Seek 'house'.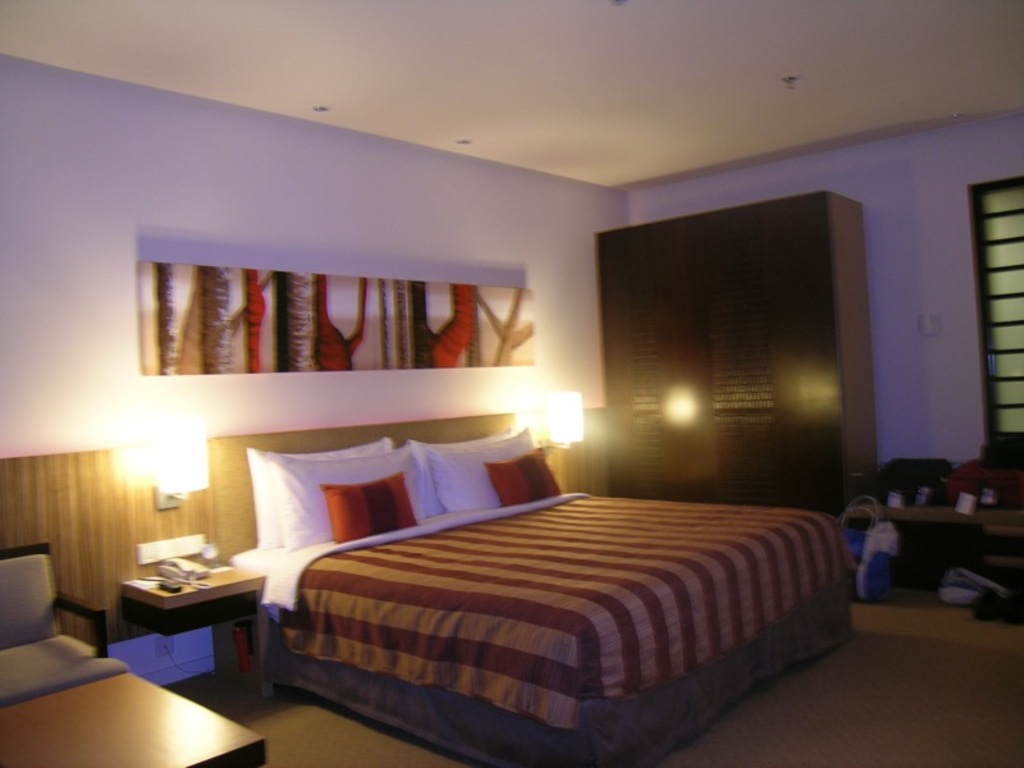
0,0,1023,767.
